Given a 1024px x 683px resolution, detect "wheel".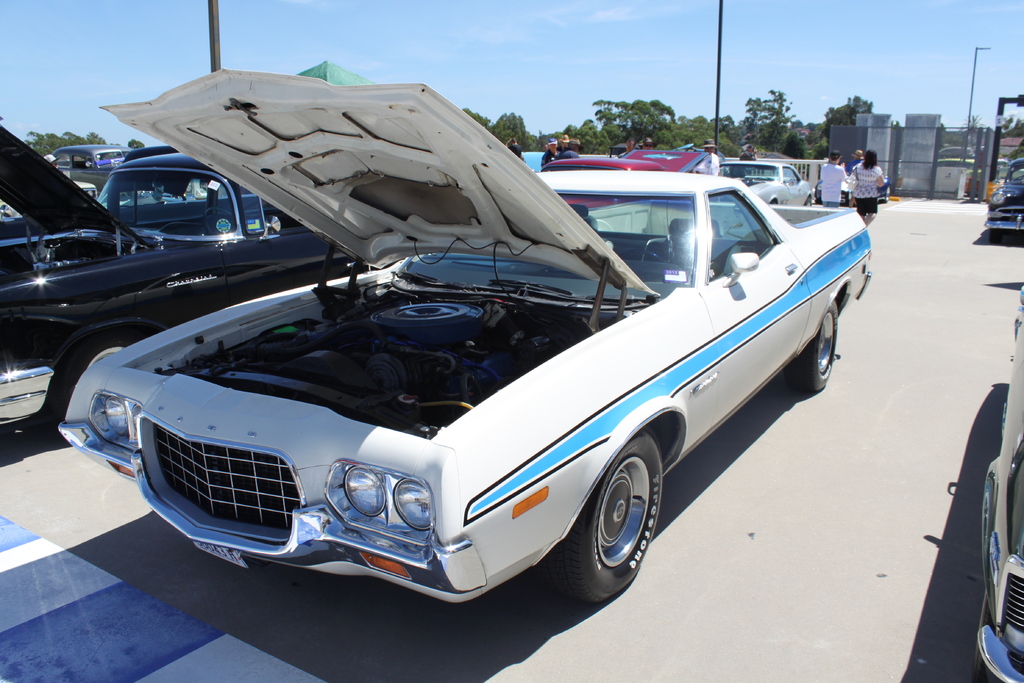
<region>573, 448, 671, 595</region>.
